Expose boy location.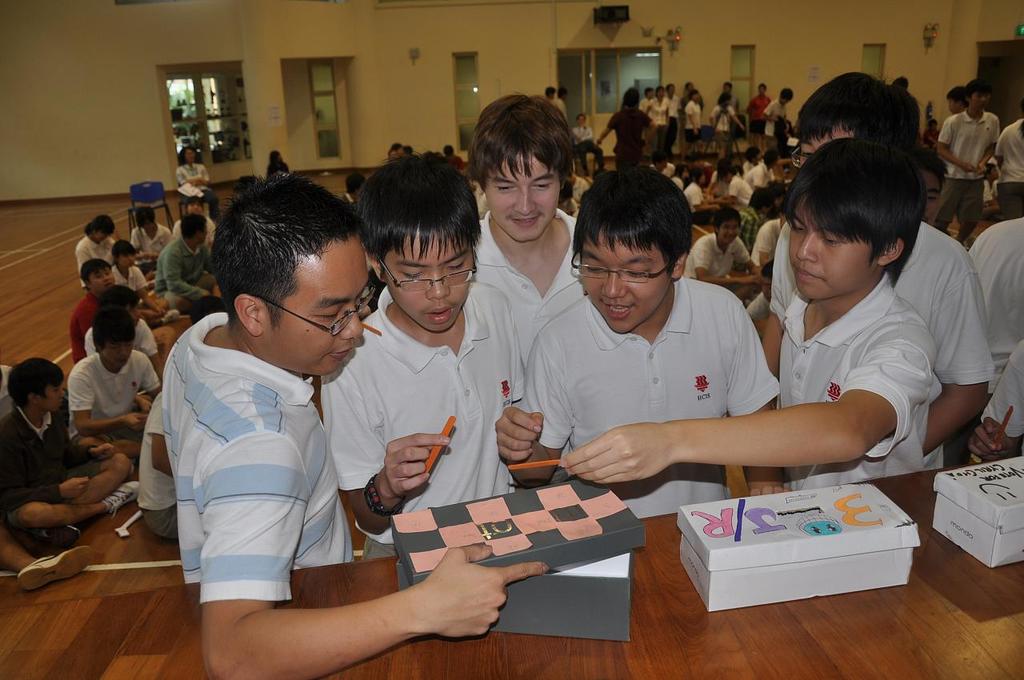
Exposed at 371 96 582 405.
